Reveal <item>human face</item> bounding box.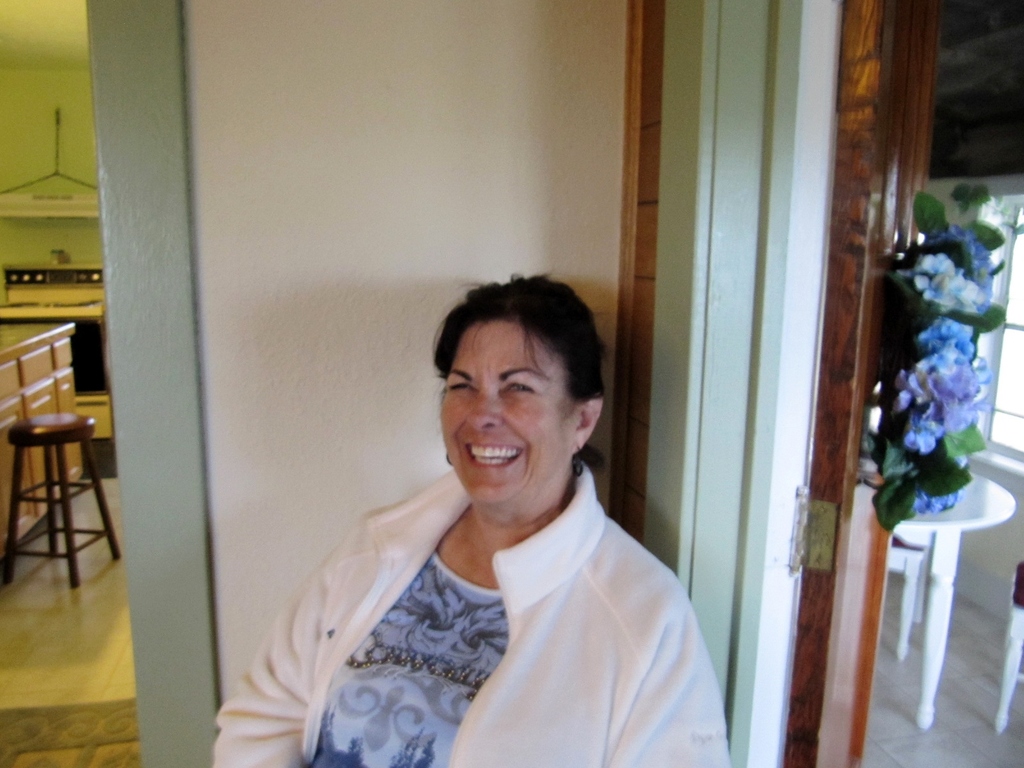
Revealed: bbox(438, 322, 571, 506).
